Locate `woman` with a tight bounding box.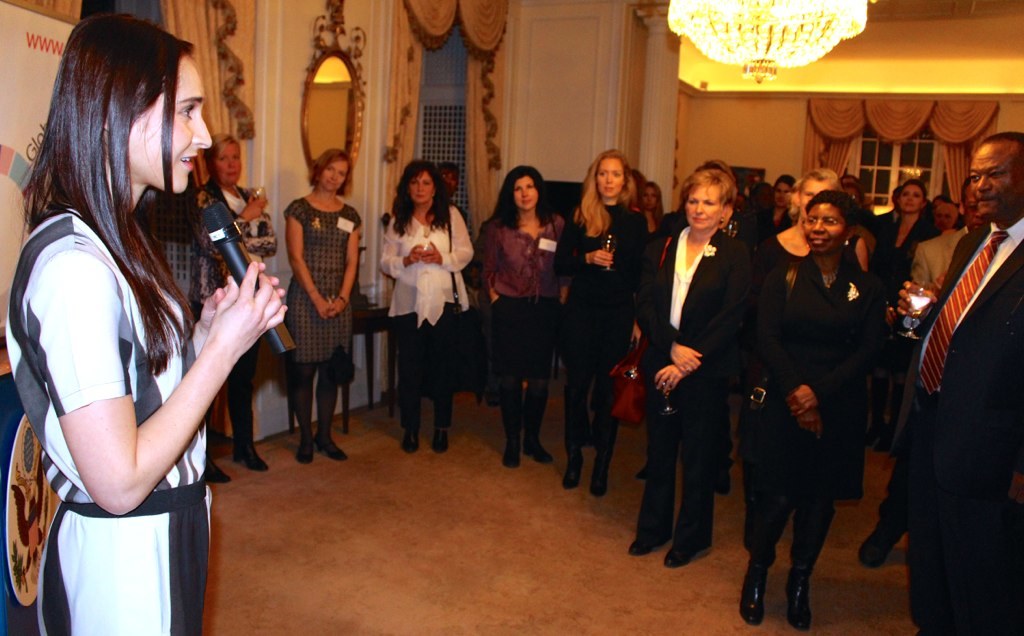
box=[743, 166, 873, 504].
